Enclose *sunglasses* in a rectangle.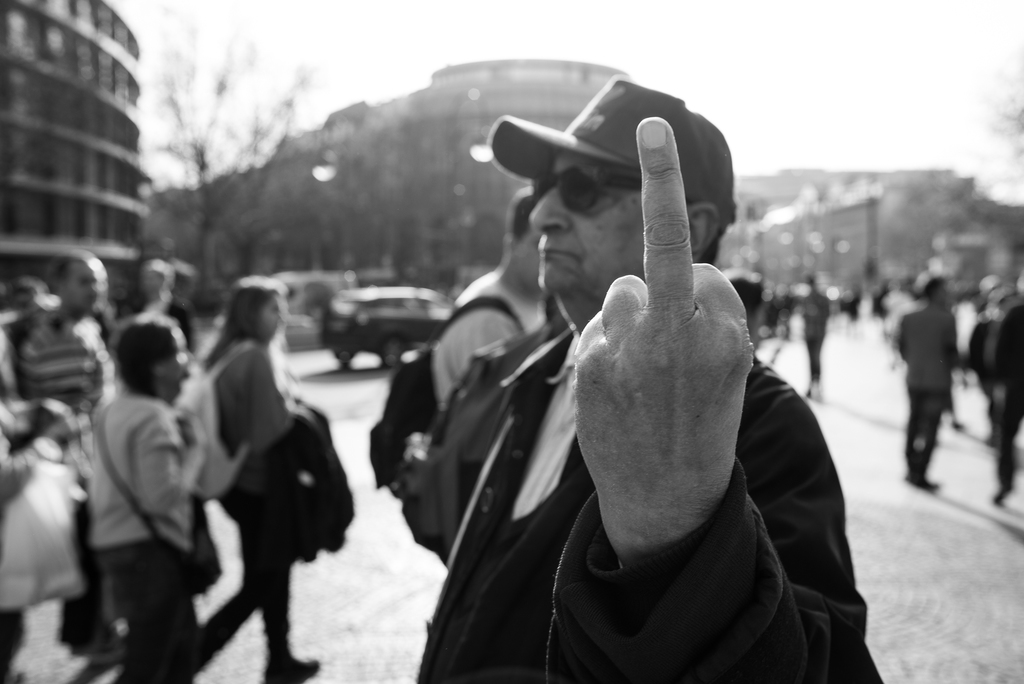
<box>533,160,645,211</box>.
